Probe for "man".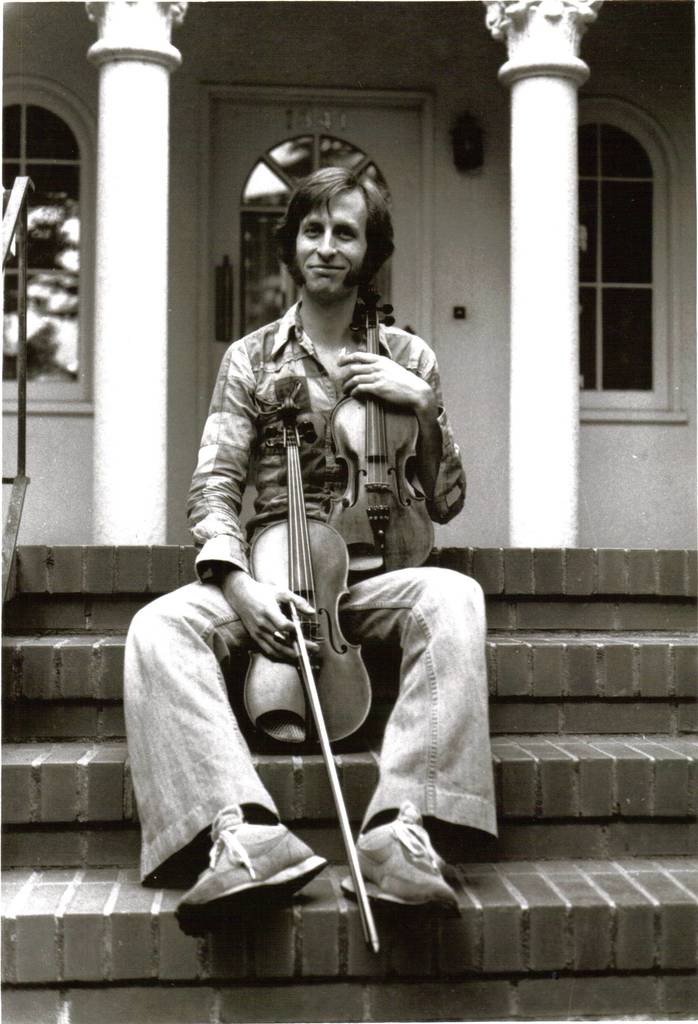
Probe result: (x1=136, y1=146, x2=497, y2=952).
